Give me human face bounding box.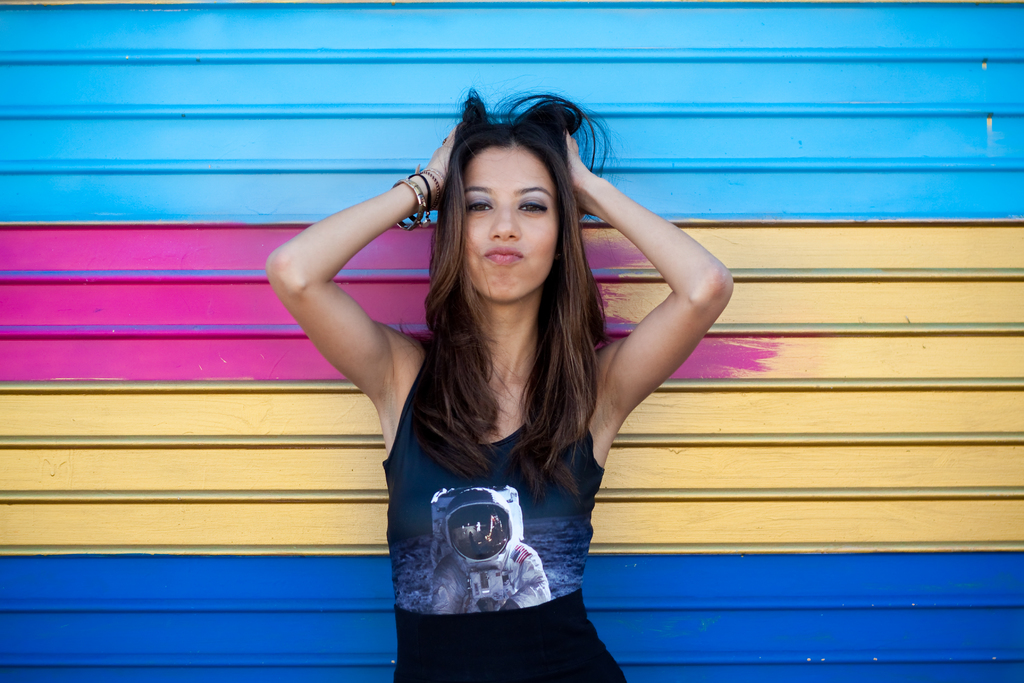
bbox=(467, 150, 557, 306).
